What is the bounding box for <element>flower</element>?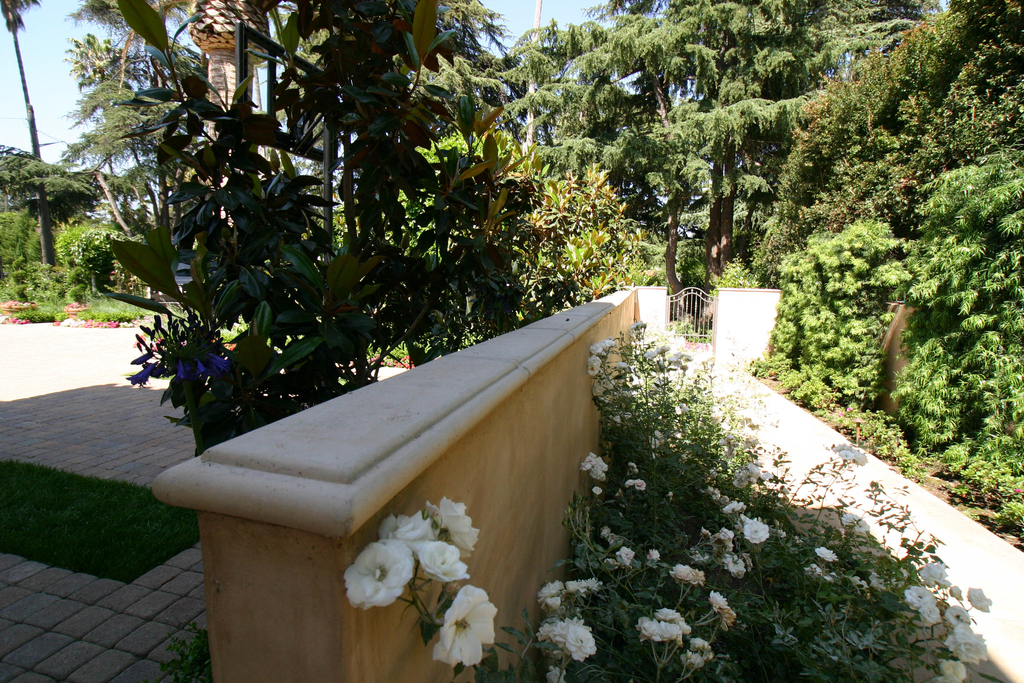
[left=673, top=352, right=689, bottom=386].
